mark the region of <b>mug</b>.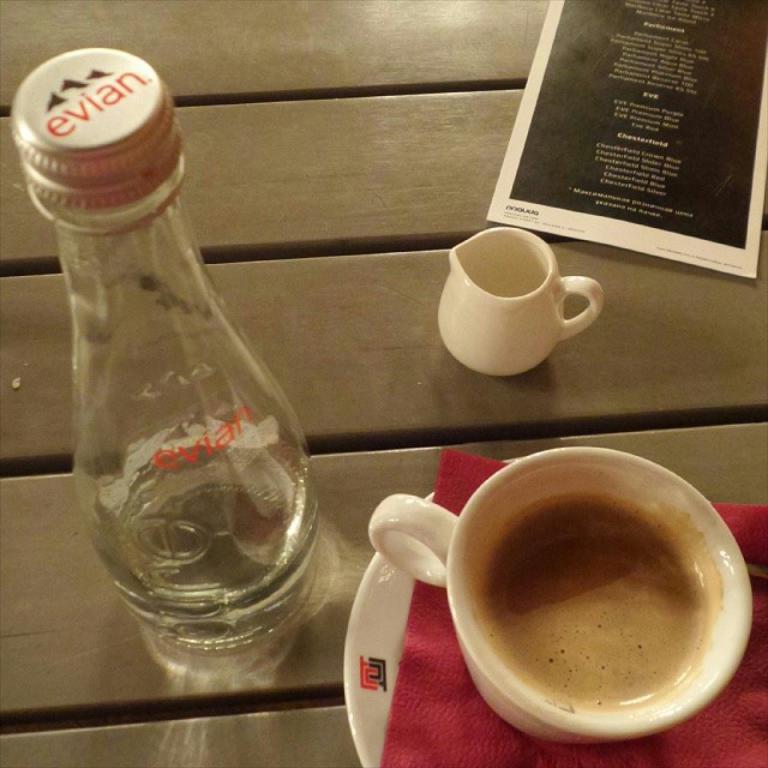
Region: {"x1": 370, "y1": 443, "x2": 756, "y2": 746}.
